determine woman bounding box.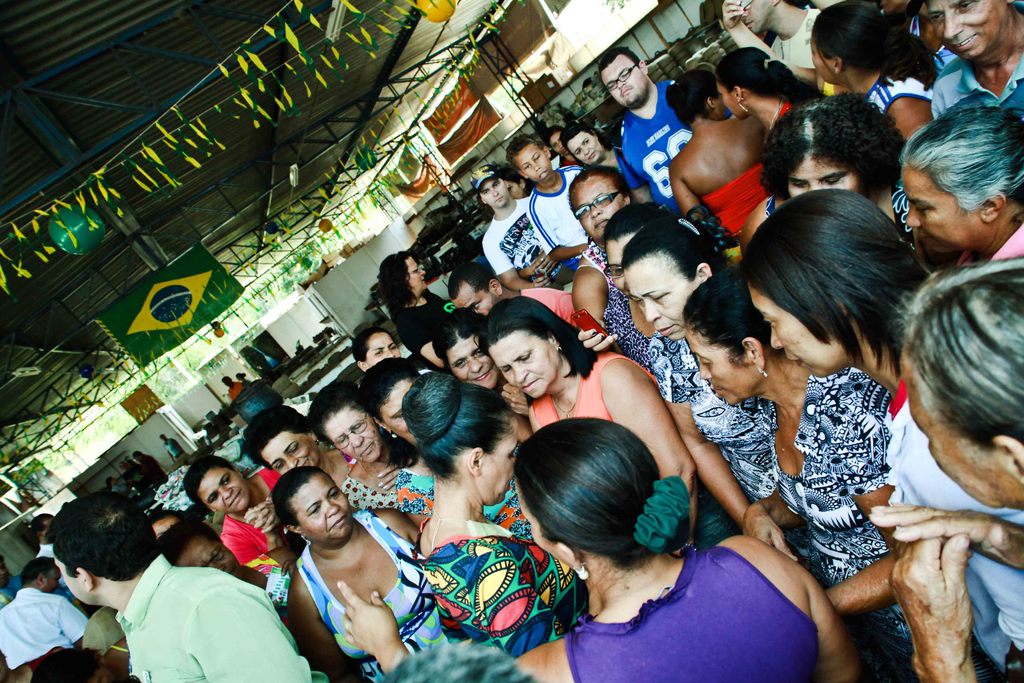
Determined: bbox=(804, 0, 938, 149).
